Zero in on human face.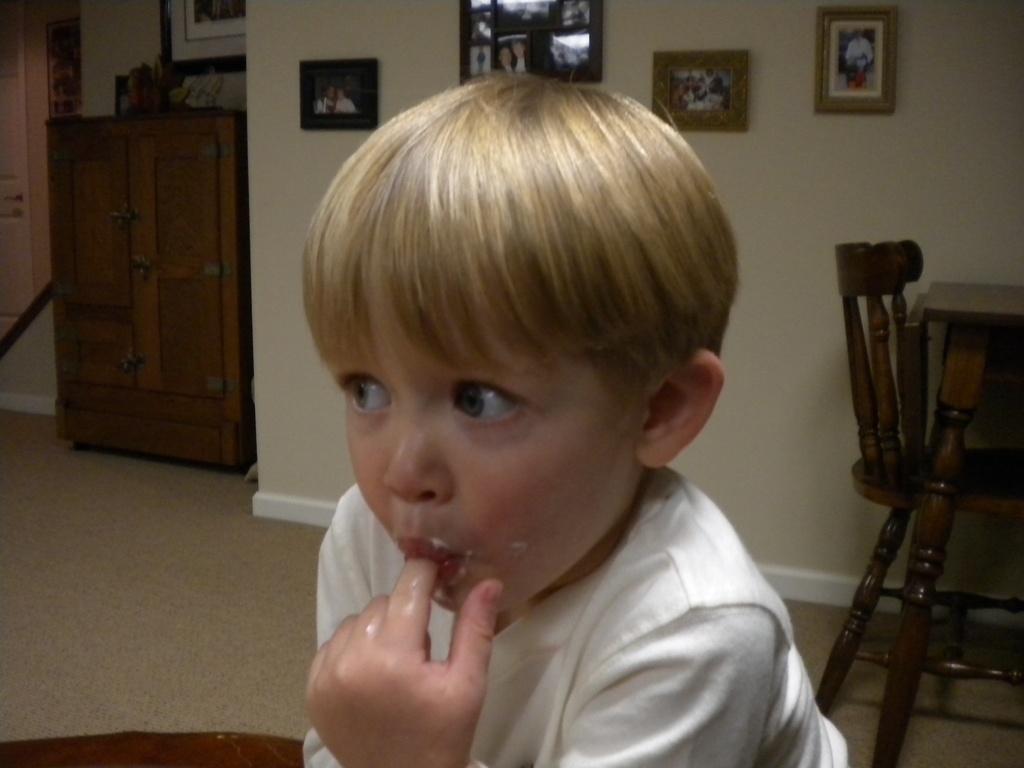
Zeroed in: [326, 312, 637, 615].
